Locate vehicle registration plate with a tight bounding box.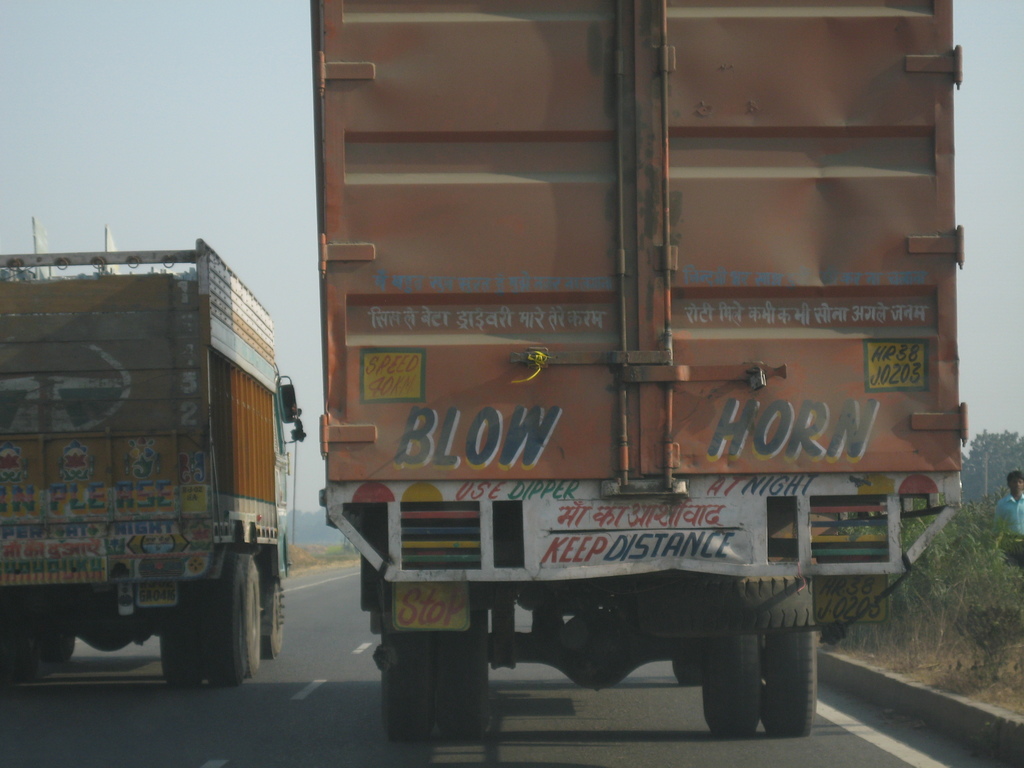
detection(812, 576, 889, 625).
